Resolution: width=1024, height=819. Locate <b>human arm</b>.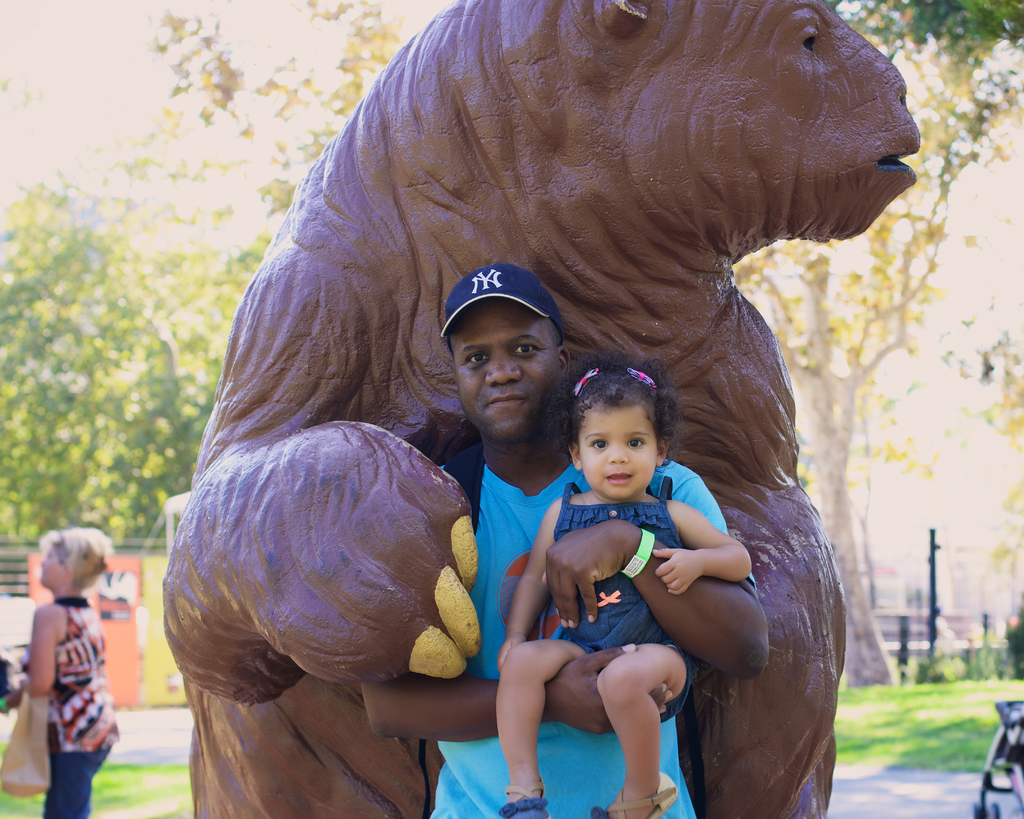
x1=360, y1=637, x2=676, y2=736.
